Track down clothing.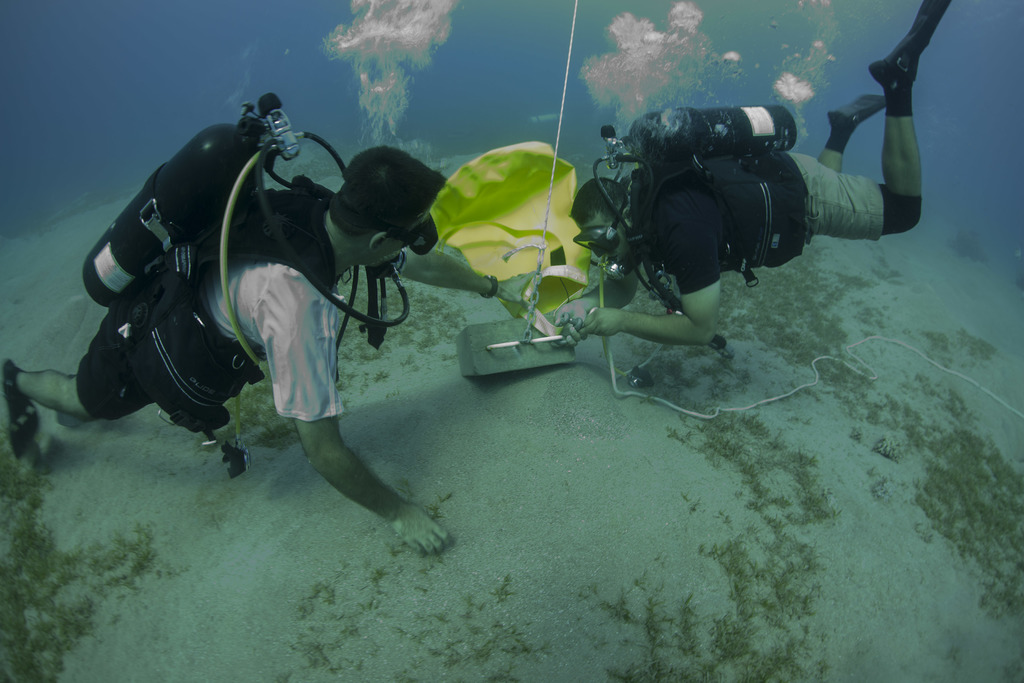
Tracked to box(84, 120, 461, 499).
